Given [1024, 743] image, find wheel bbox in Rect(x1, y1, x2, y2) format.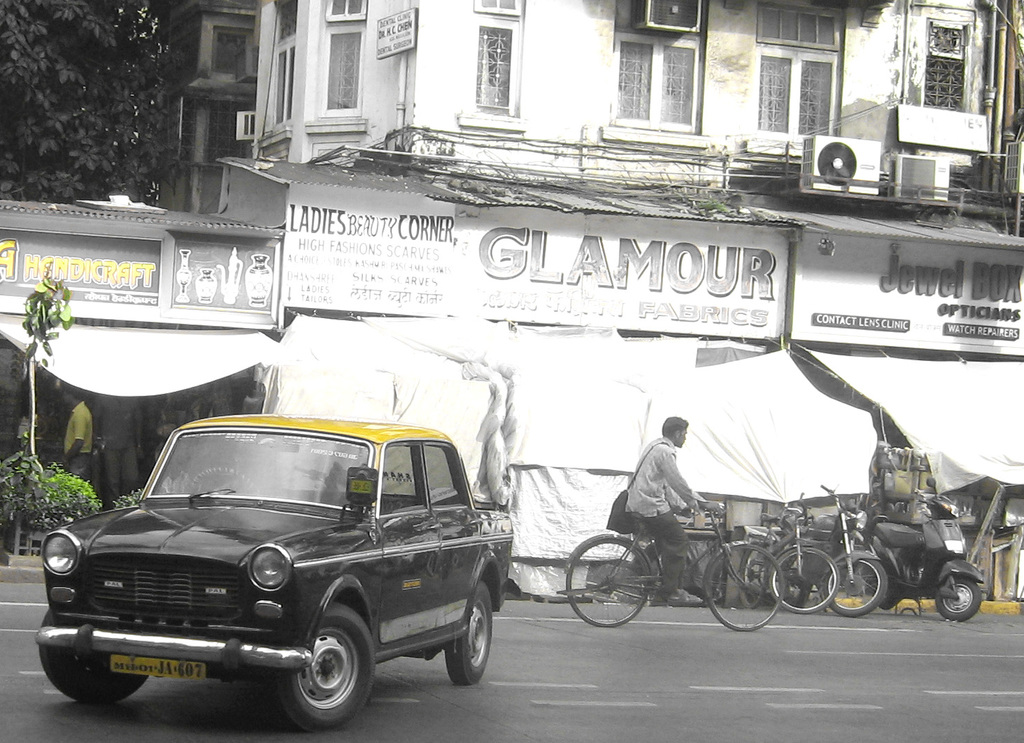
Rect(933, 574, 983, 619).
